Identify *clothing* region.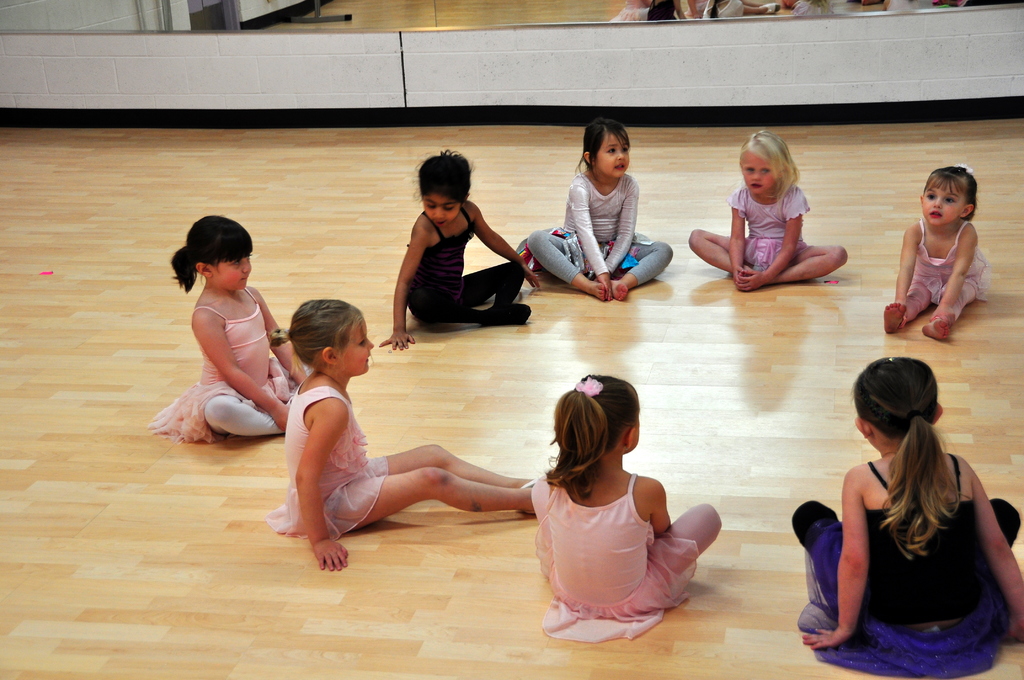
Region: (x1=150, y1=285, x2=291, y2=445).
